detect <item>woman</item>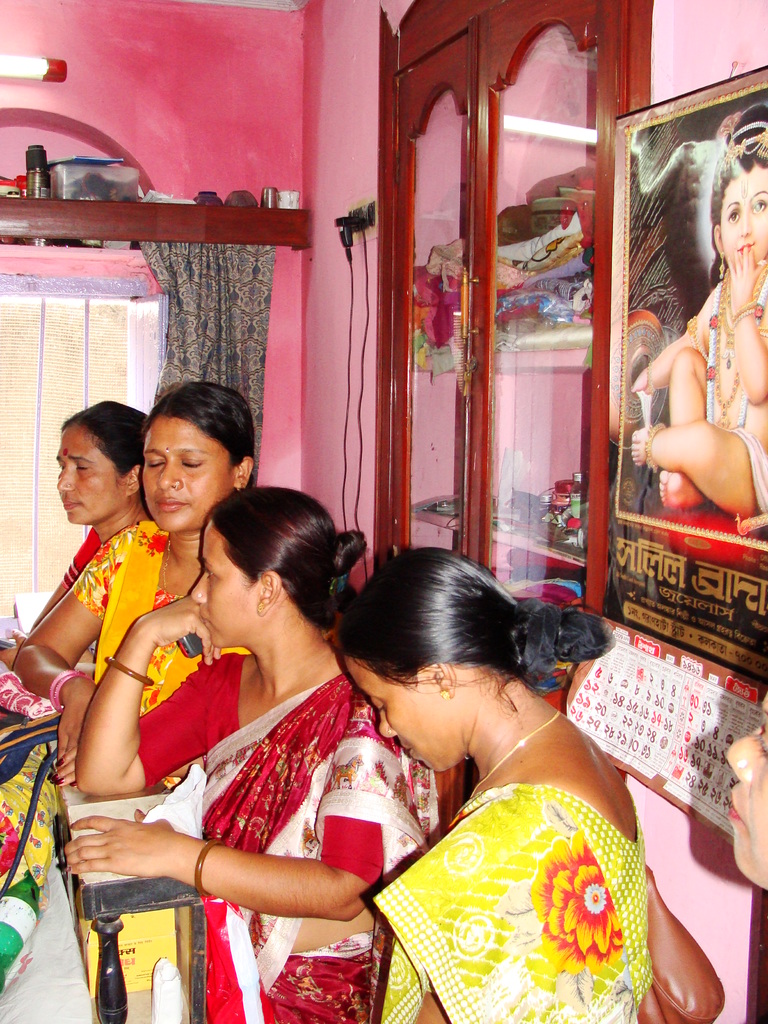
pyautogui.locateOnScreen(61, 485, 441, 1023)
